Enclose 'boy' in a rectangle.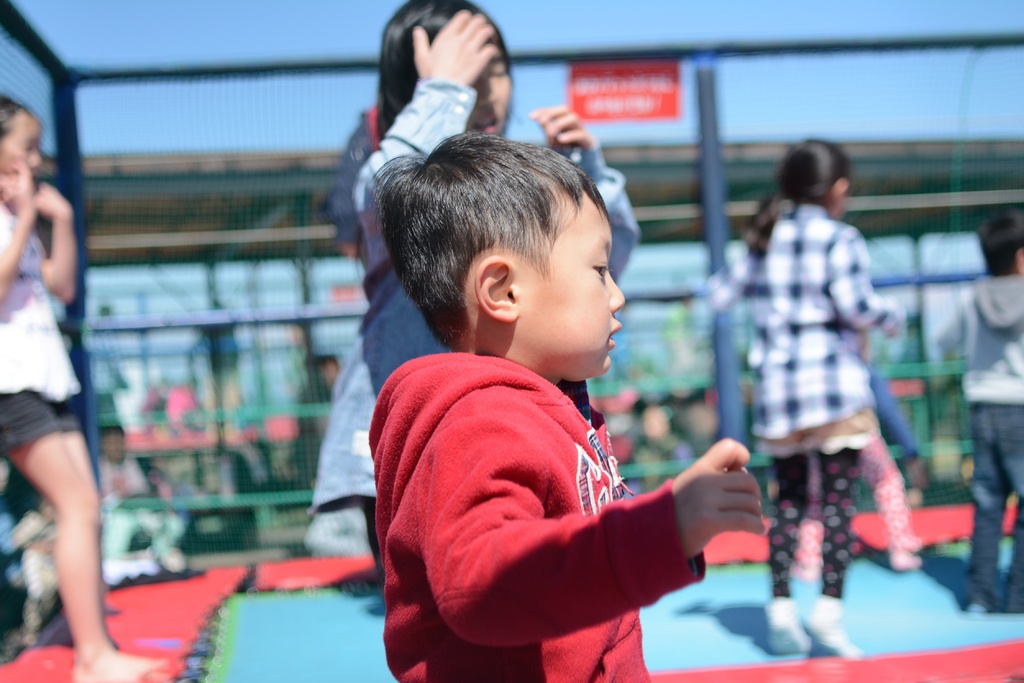
353 126 746 654.
